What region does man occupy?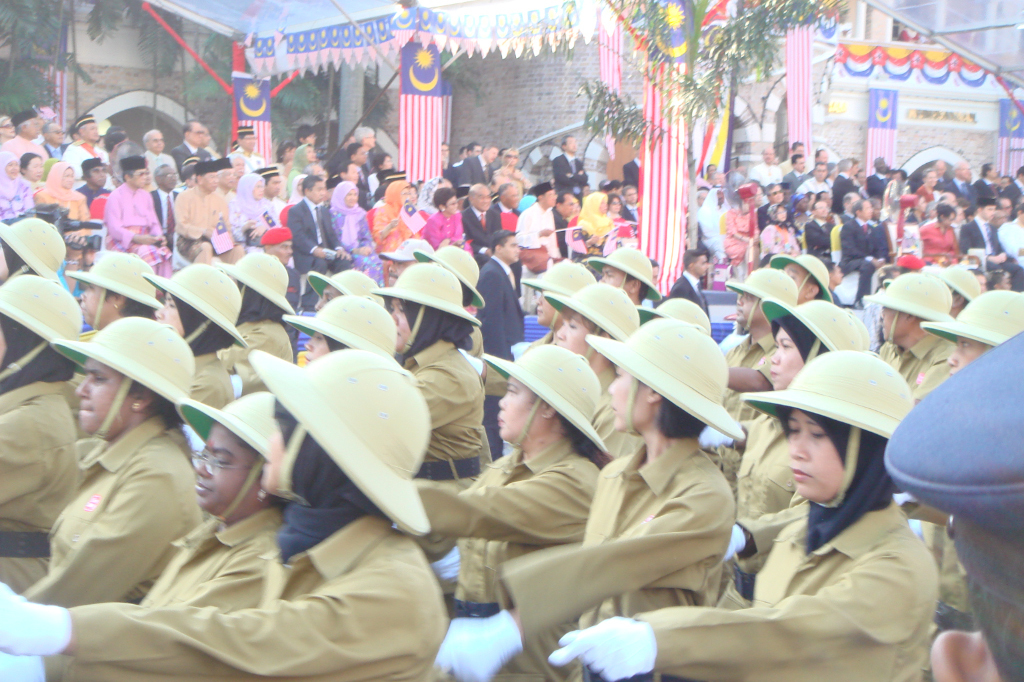
l=668, t=247, r=708, b=322.
